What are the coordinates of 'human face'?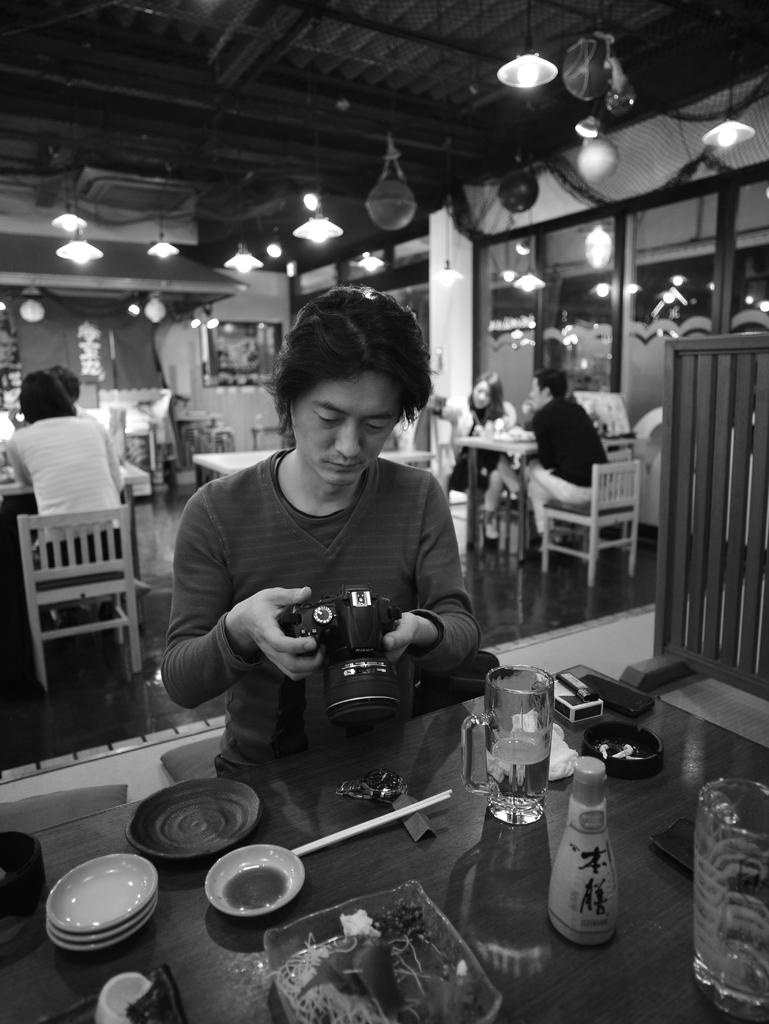
[x1=473, y1=382, x2=496, y2=410].
